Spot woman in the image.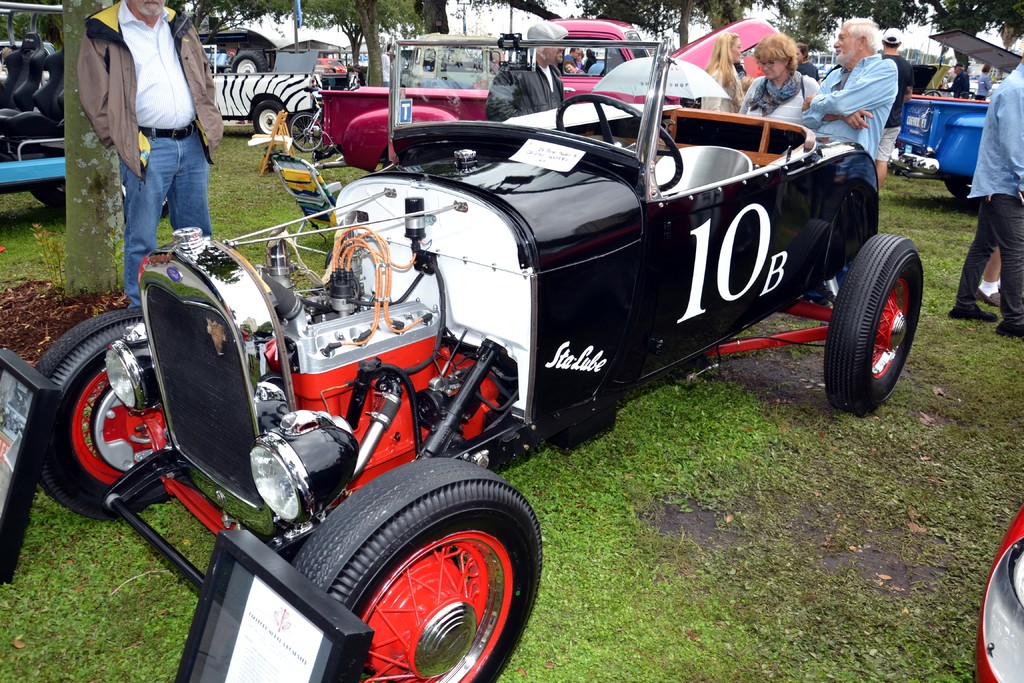
woman found at crop(710, 24, 751, 117).
